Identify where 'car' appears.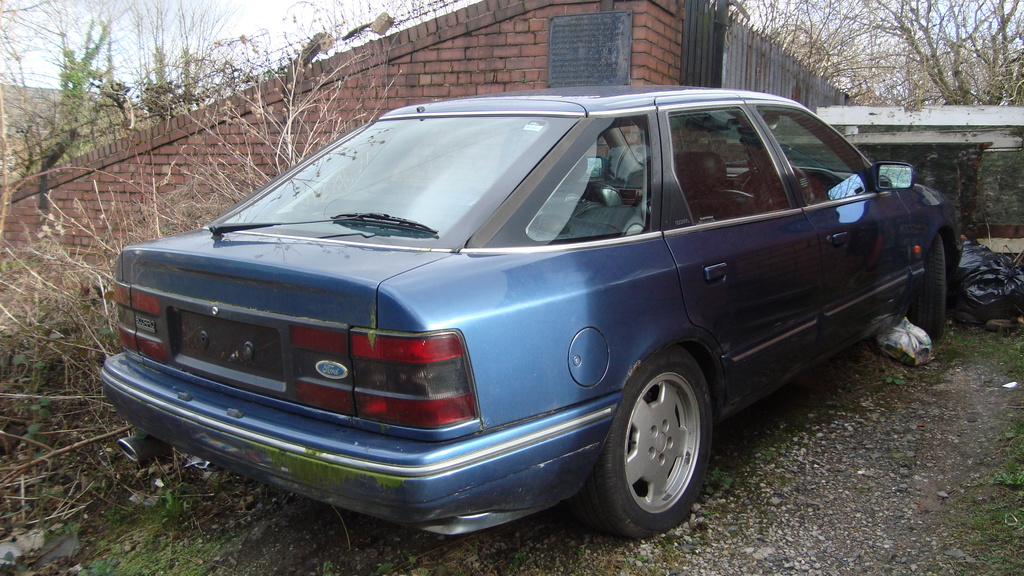
Appears at rect(100, 86, 970, 548).
